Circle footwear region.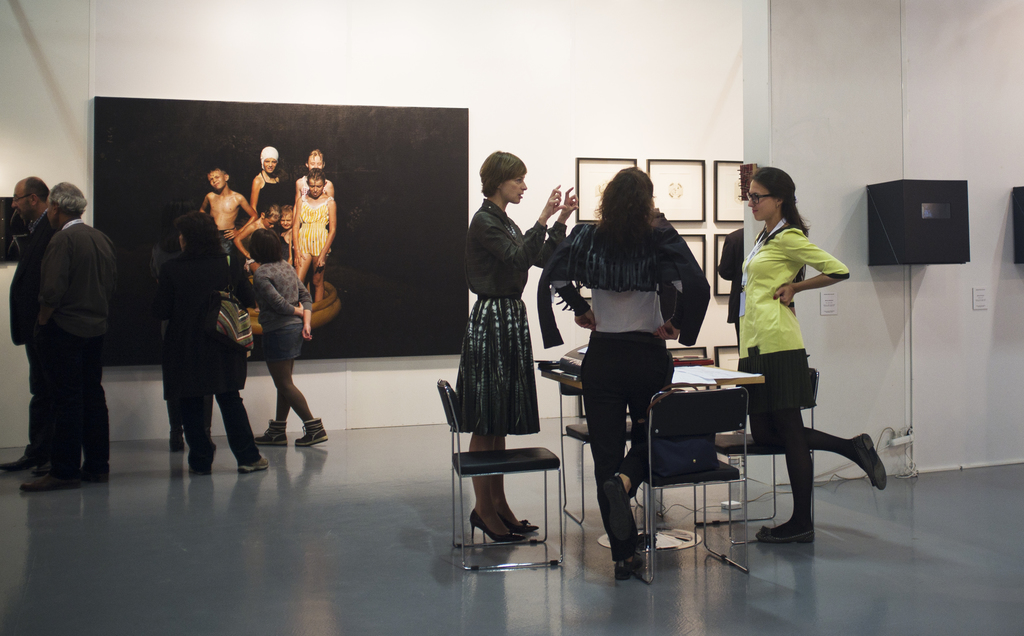
Region: (left=239, top=459, right=273, bottom=471).
